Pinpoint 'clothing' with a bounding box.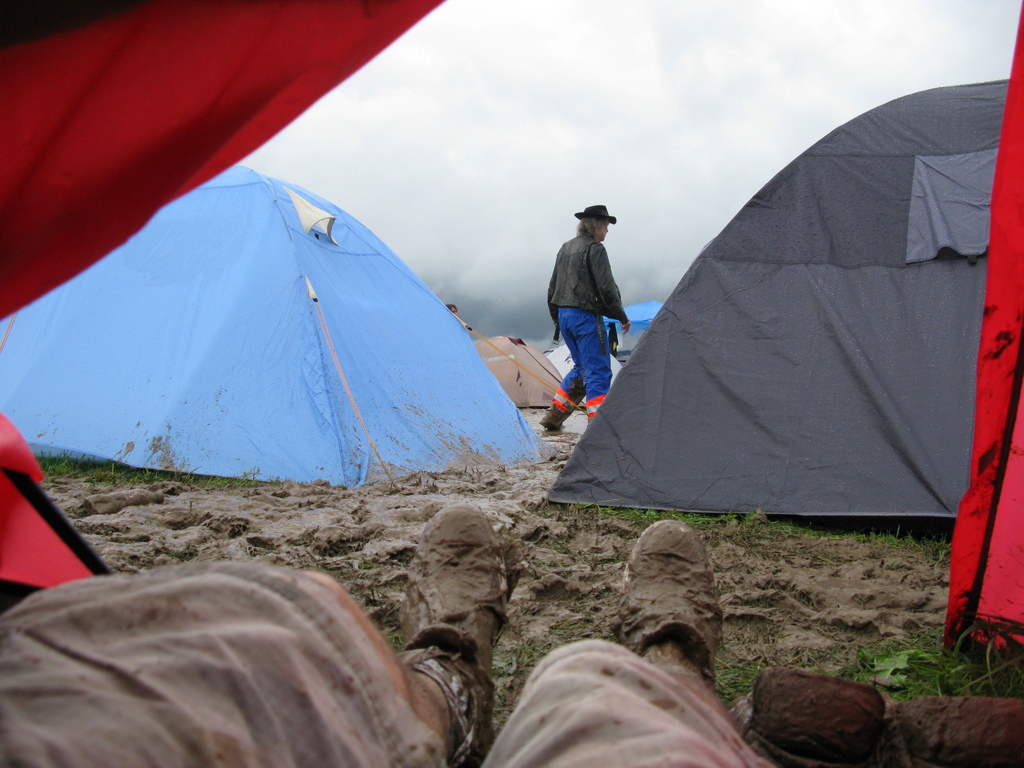
box=[543, 186, 633, 400].
